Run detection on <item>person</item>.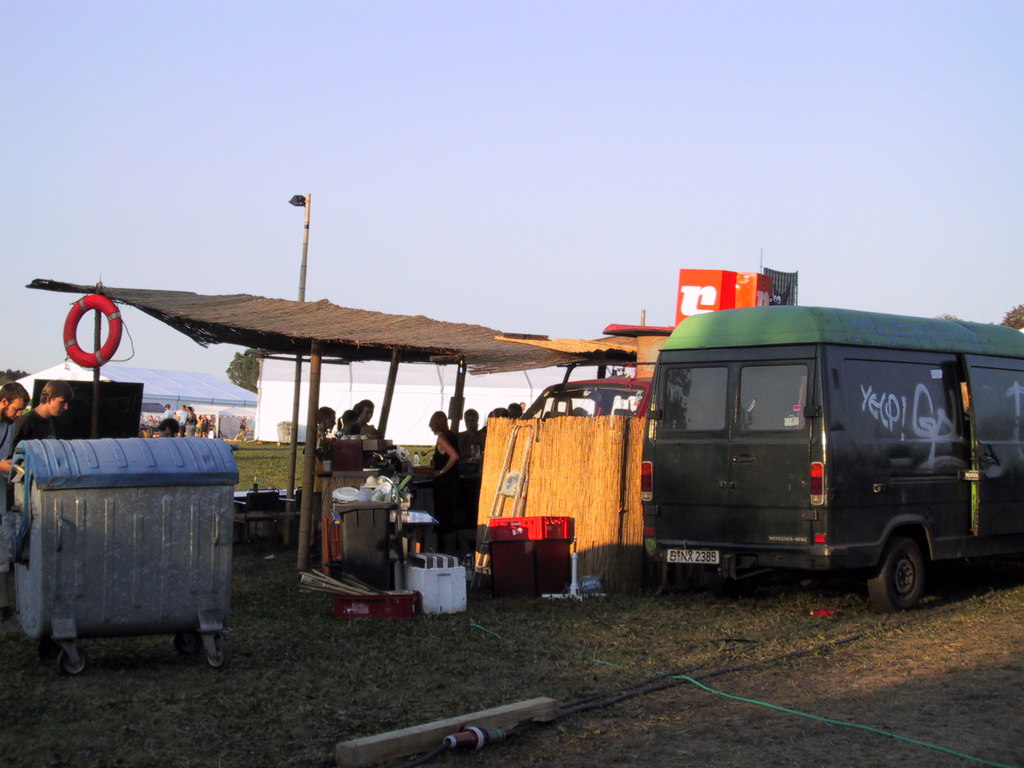
Result: crop(17, 379, 74, 444).
